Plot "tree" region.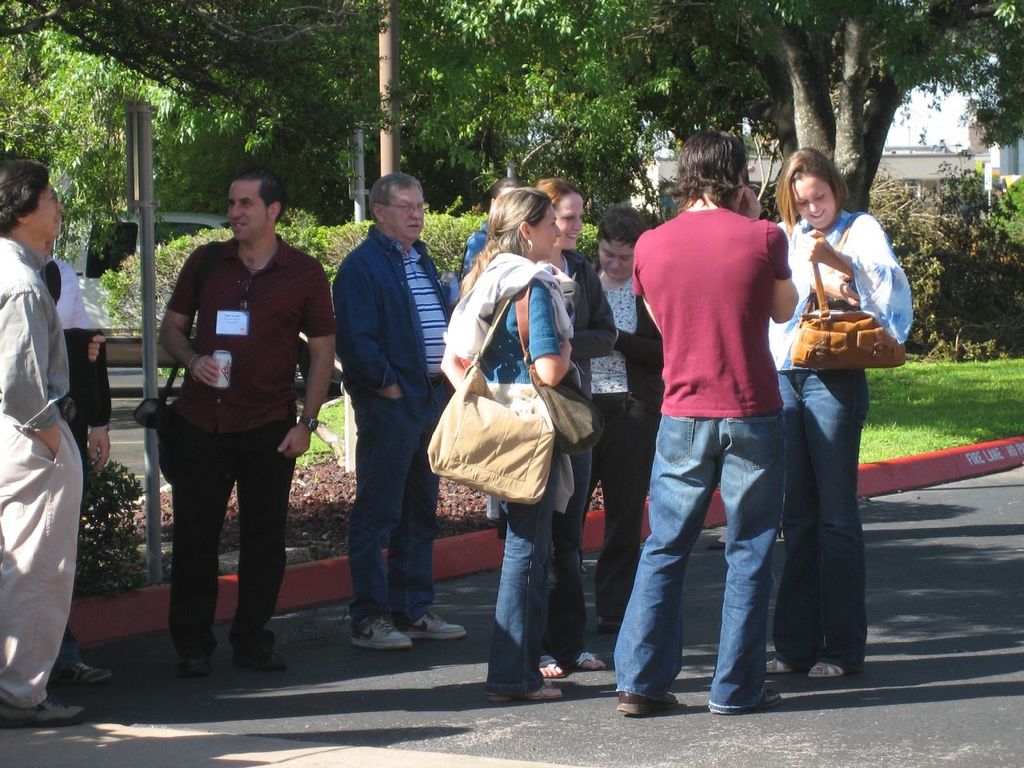
Plotted at rect(618, 0, 1023, 236).
